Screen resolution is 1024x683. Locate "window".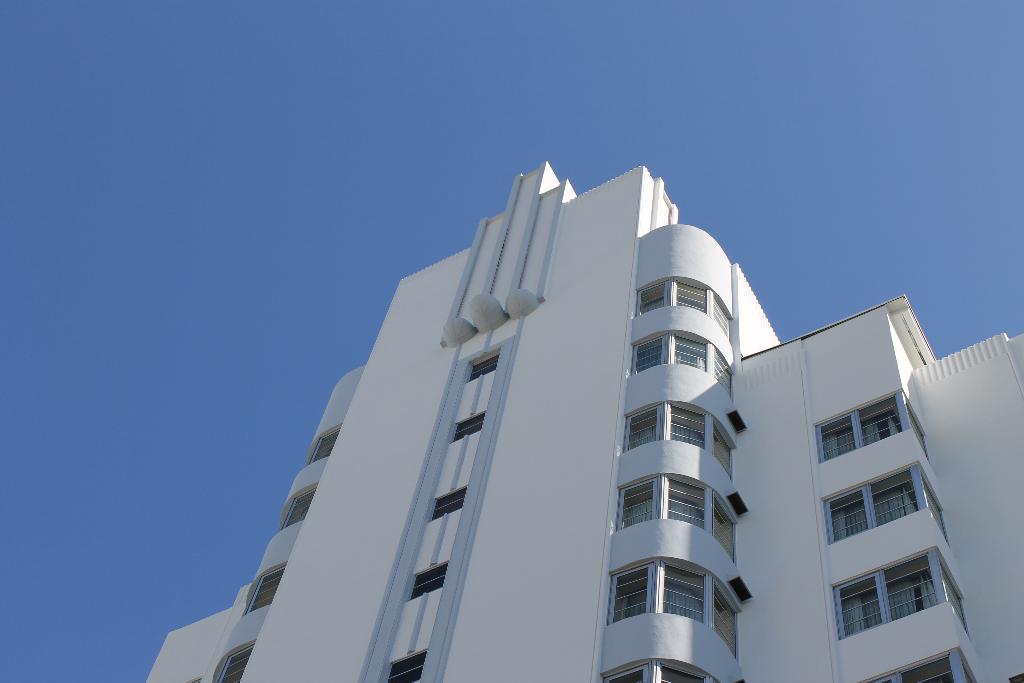
box=[814, 391, 931, 460].
